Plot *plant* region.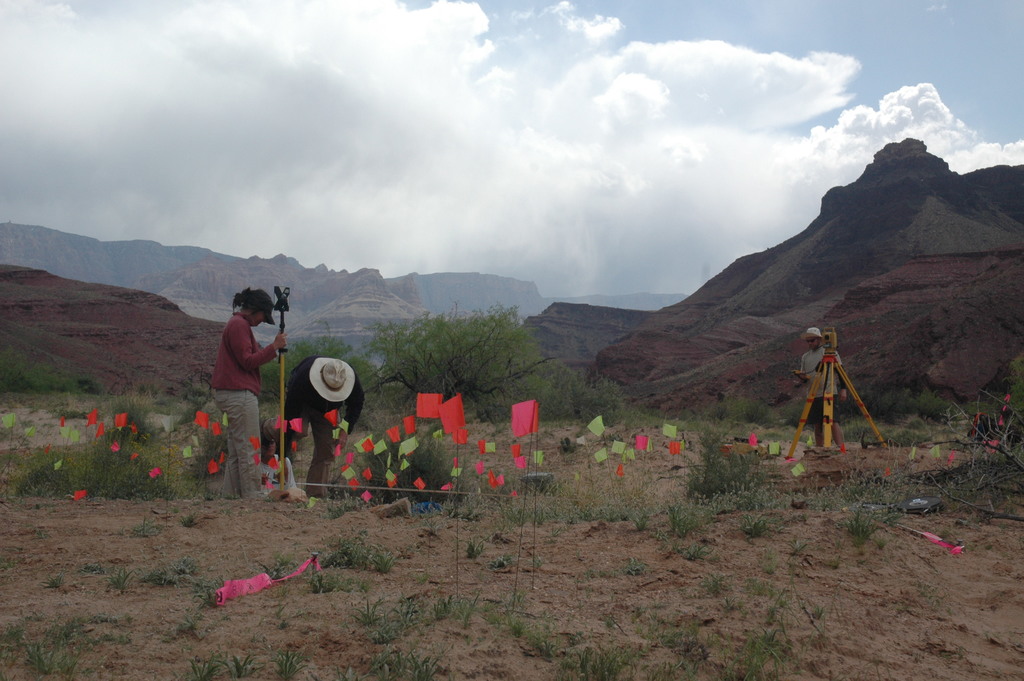
Plotted at box=[352, 426, 465, 511].
